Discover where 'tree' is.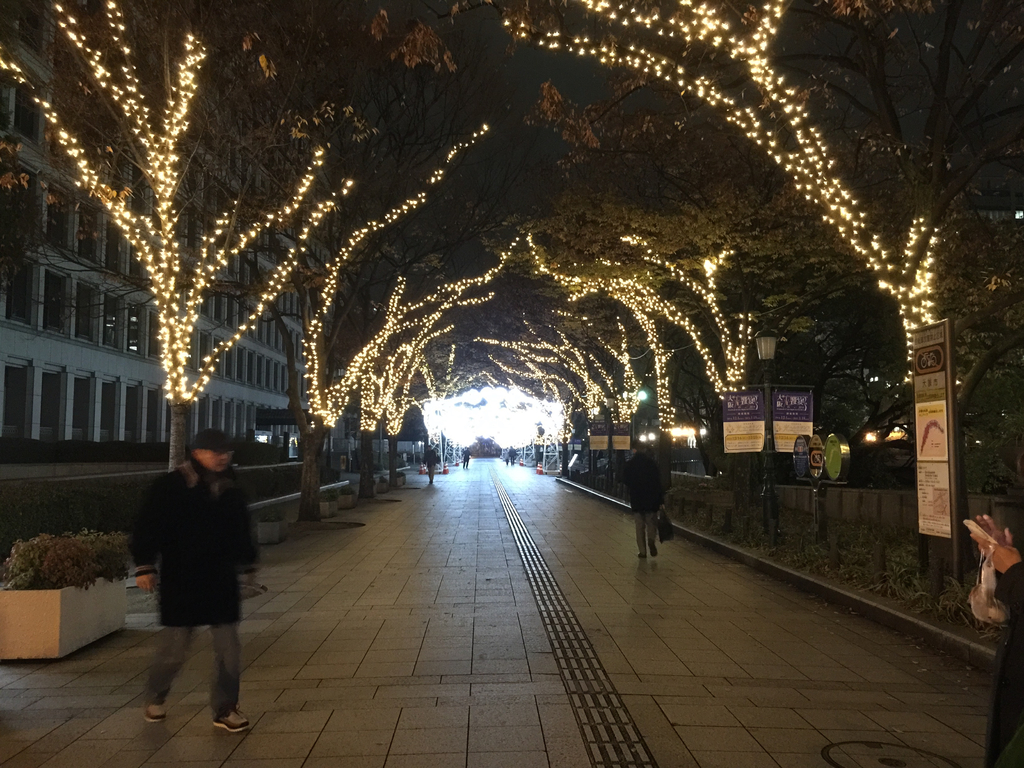
Discovered at bbox=[543, 278, 662, 490].
